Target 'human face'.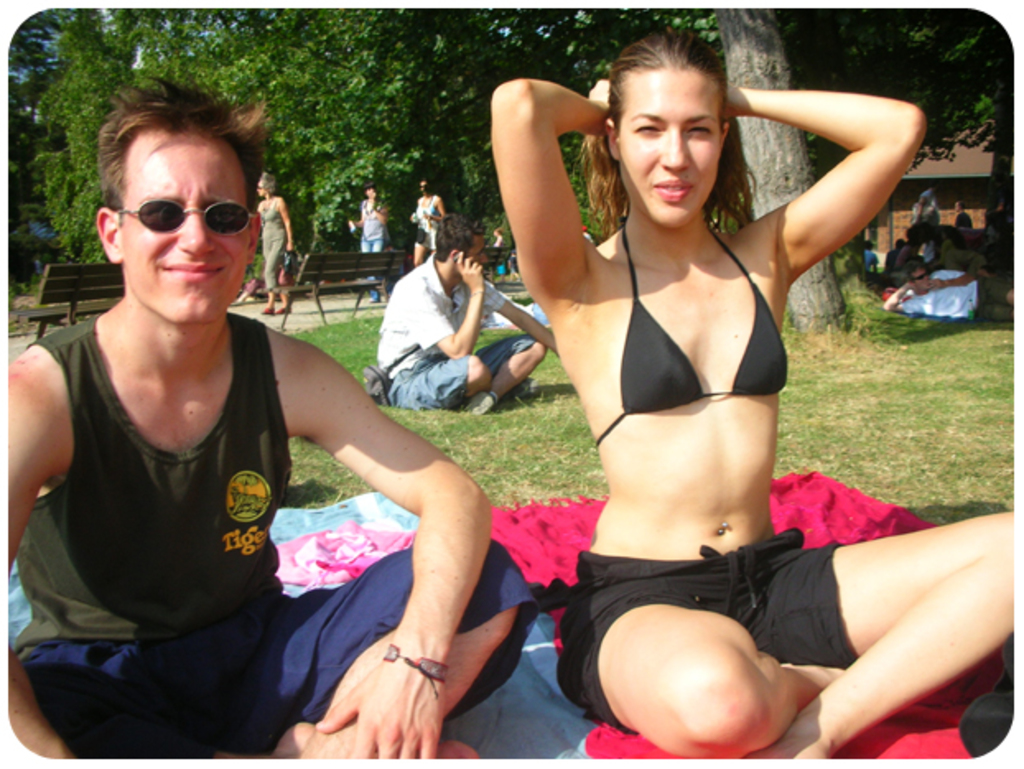
Target region: [left=619, top=66, right=723, bottom=231].
